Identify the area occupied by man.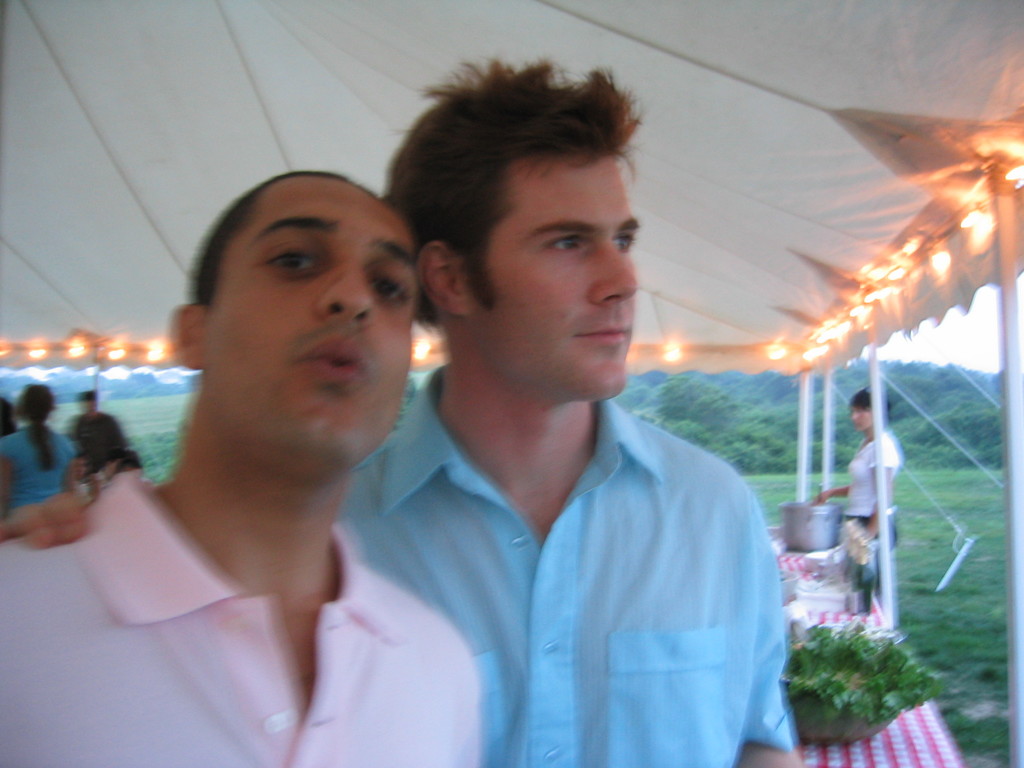
Area: {"left": 0, "top": 169, "right": 480, "bottom": 767}.
